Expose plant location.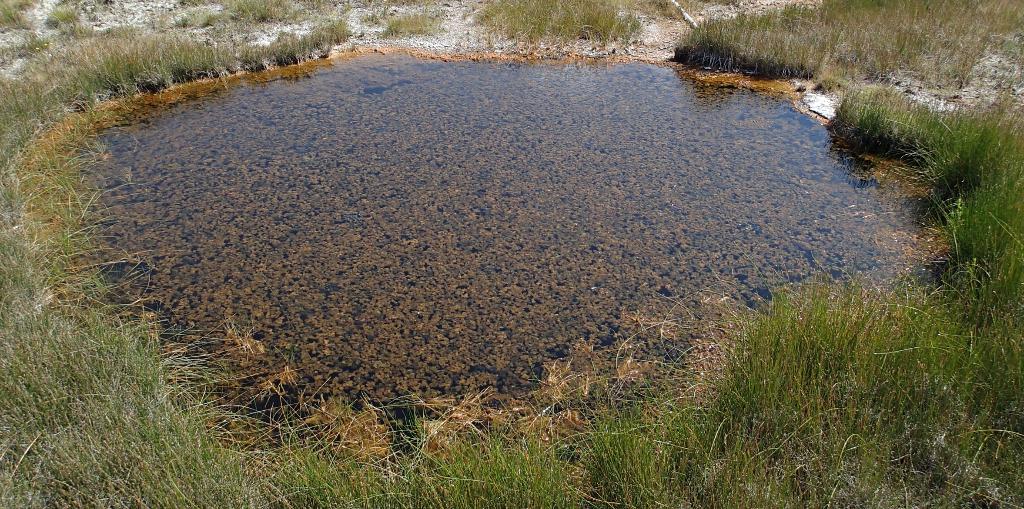
Exposed at [0, 0, 1023, 508].
